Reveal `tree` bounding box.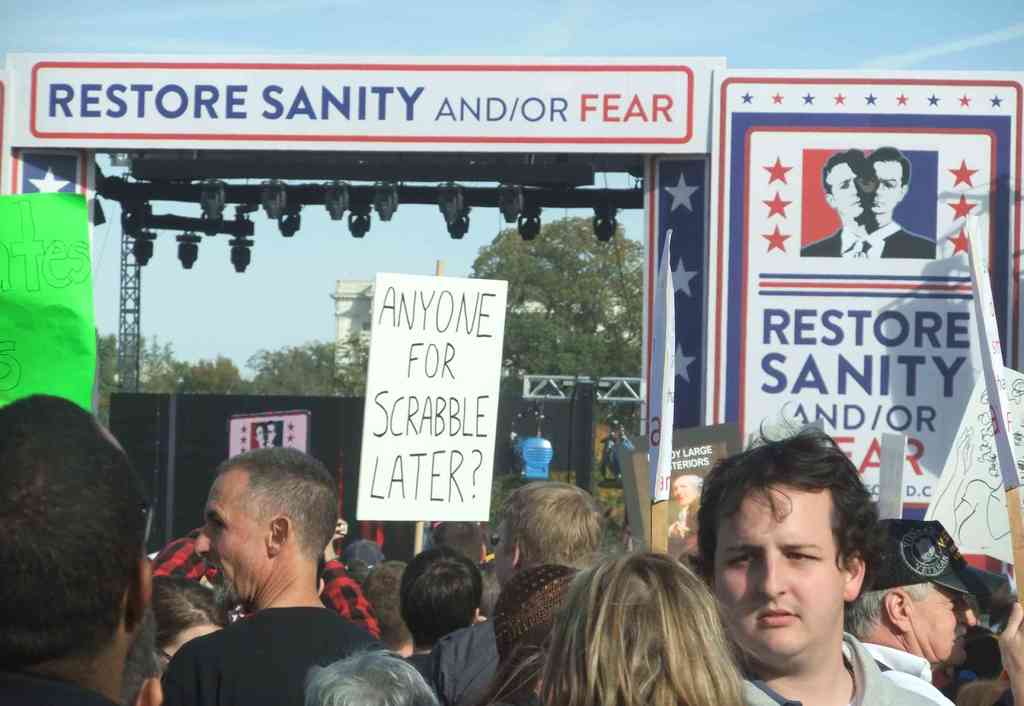
Revealed: l=254, t=315, r=372, b=429.
